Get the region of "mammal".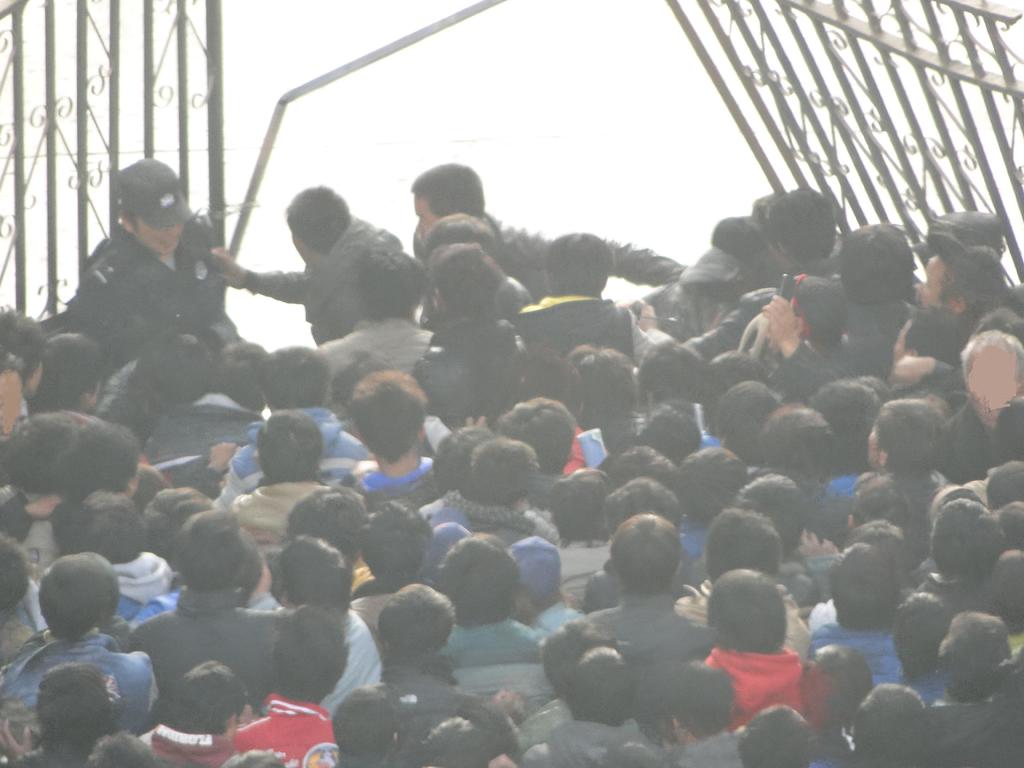
x1=500, y1=530, x2=585, y2=633.
